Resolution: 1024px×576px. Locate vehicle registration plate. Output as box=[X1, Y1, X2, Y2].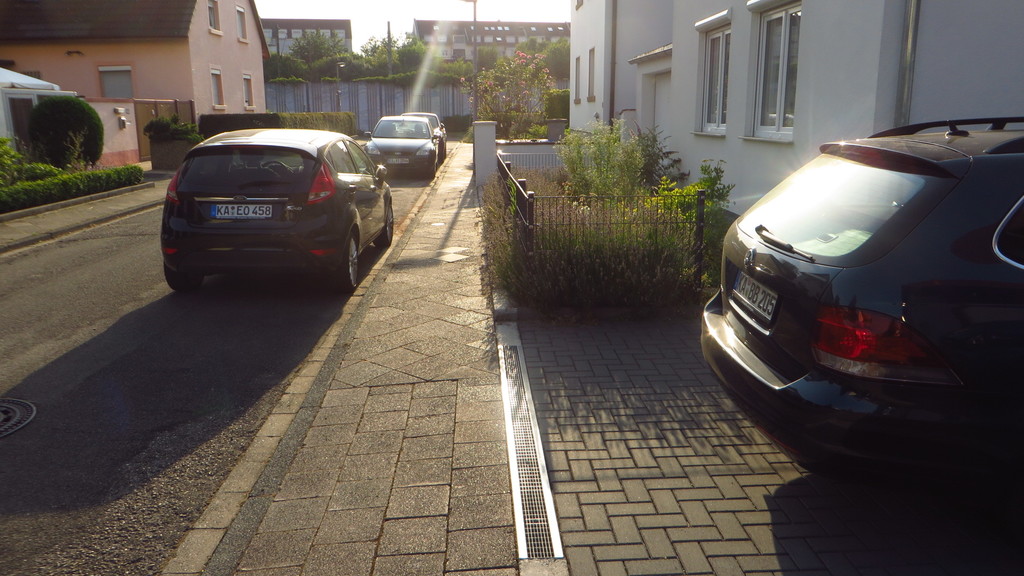
box=[729, 269, 776, 320].
